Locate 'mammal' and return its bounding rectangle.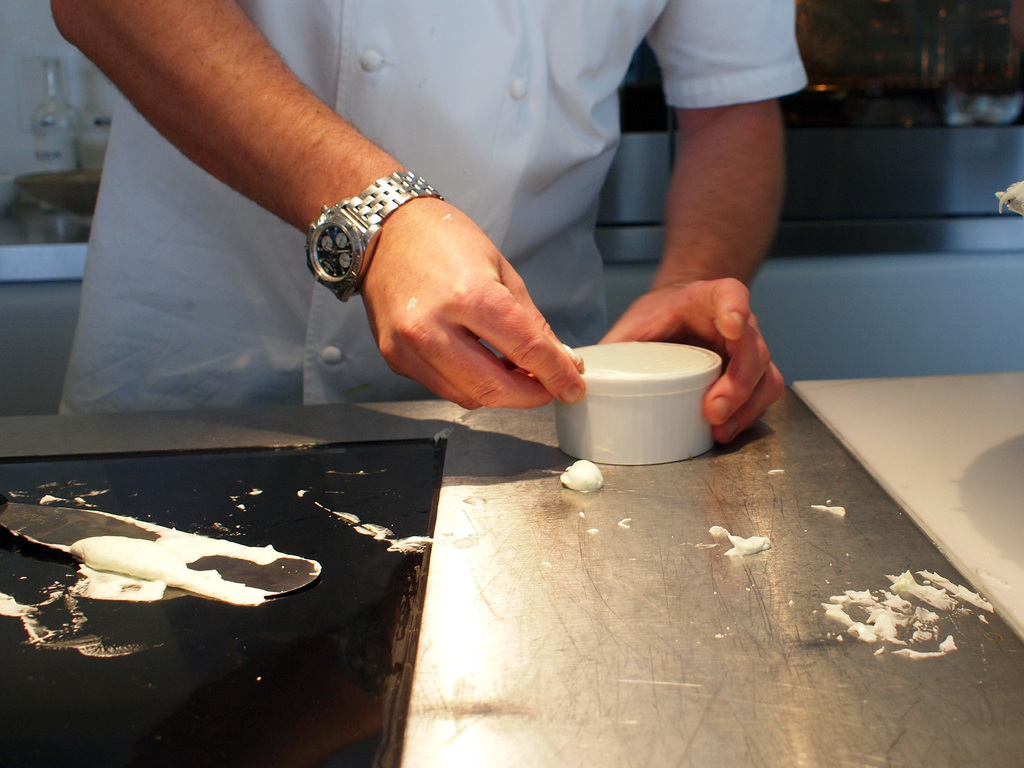
<box>50,7,806,412</box>.
